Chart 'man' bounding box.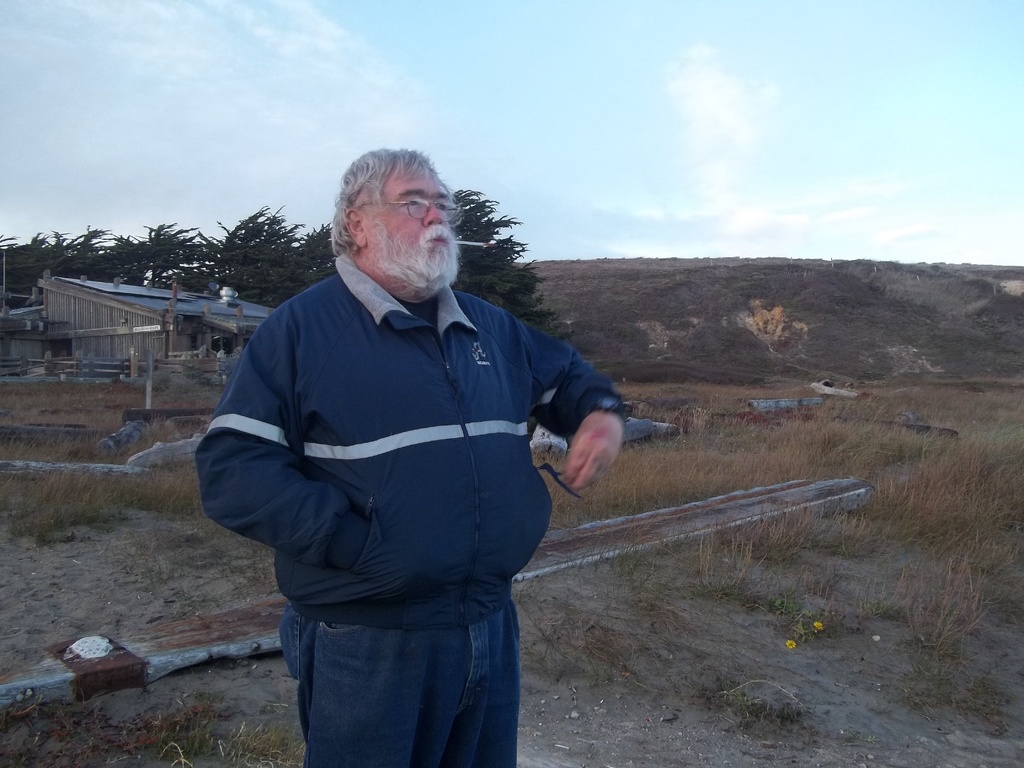
Charted: 205:143:607:756.
